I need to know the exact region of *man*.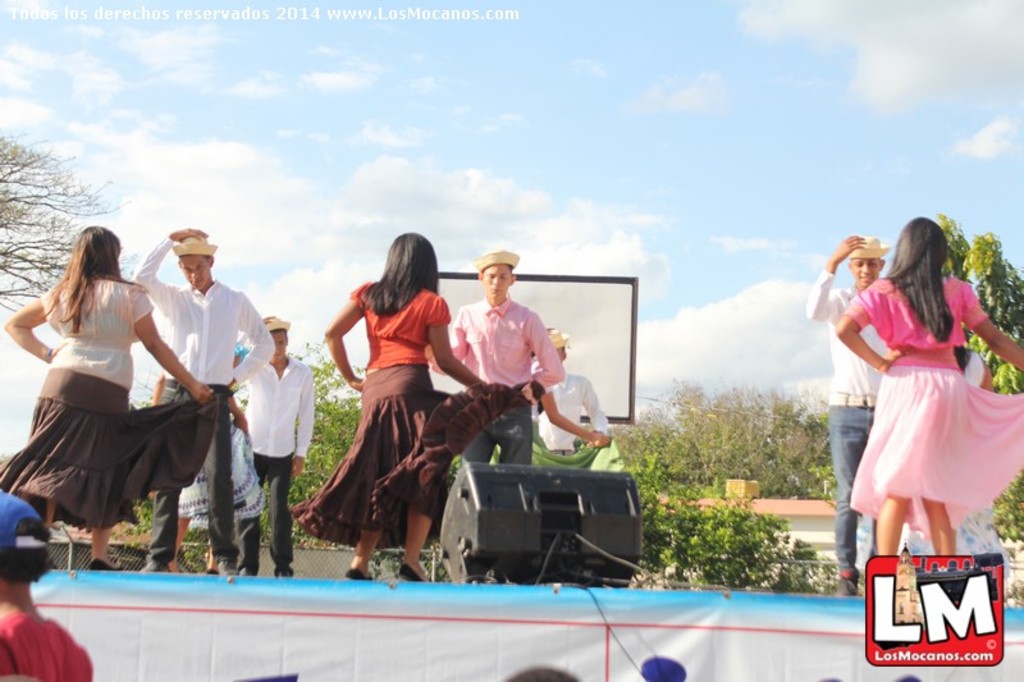
Region: bbox=(128, 226, 274, 587).
